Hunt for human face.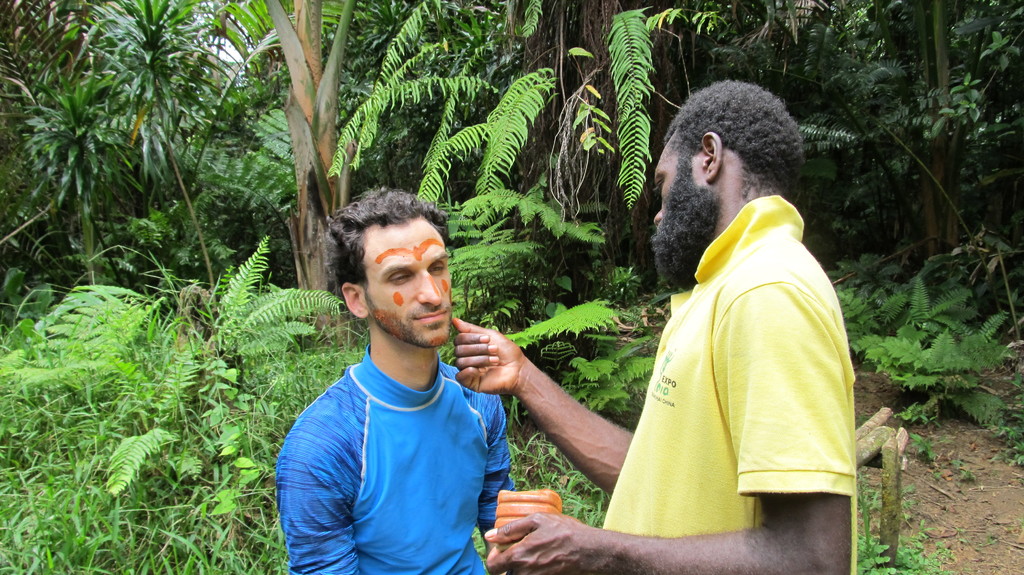
Hunted down at x1=650 y1=140 x2=710 y2=229.
